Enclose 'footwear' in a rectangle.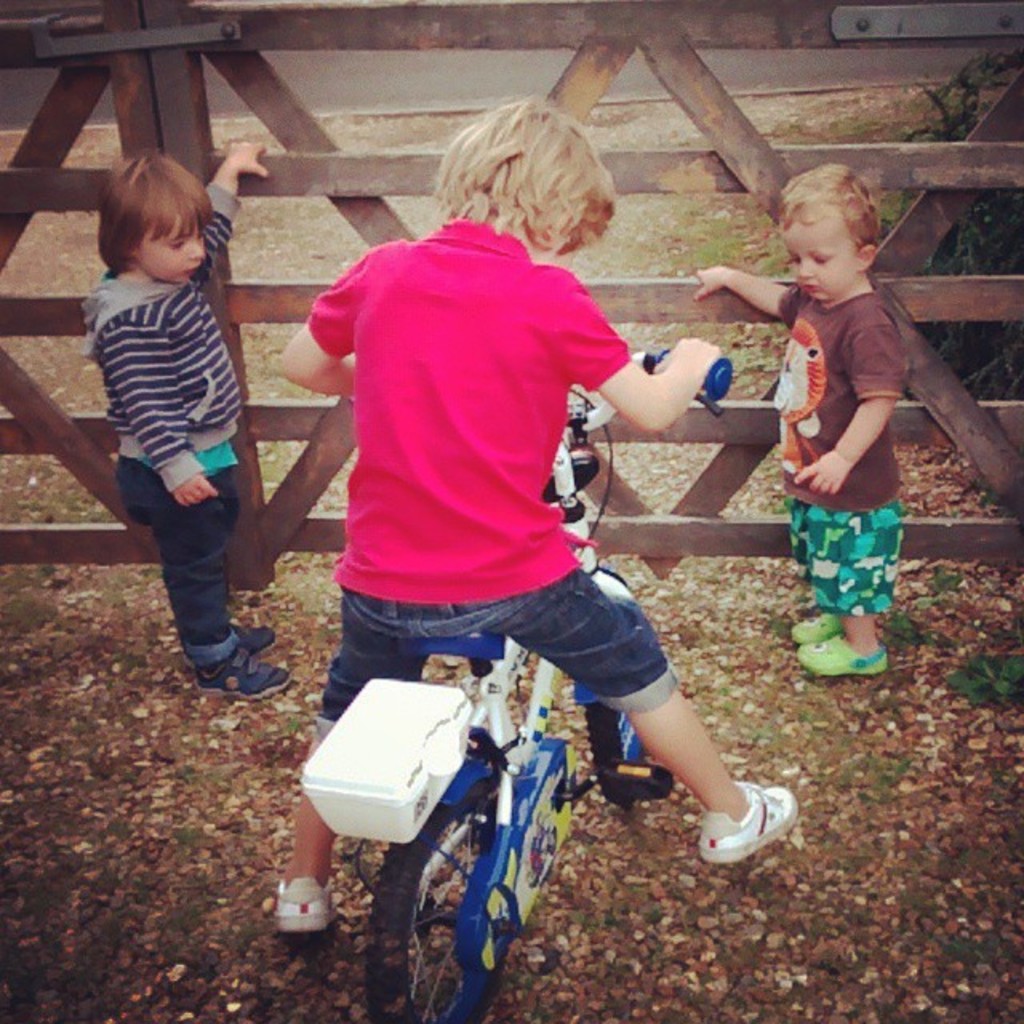
select_region(277, 874, 344, 938).
